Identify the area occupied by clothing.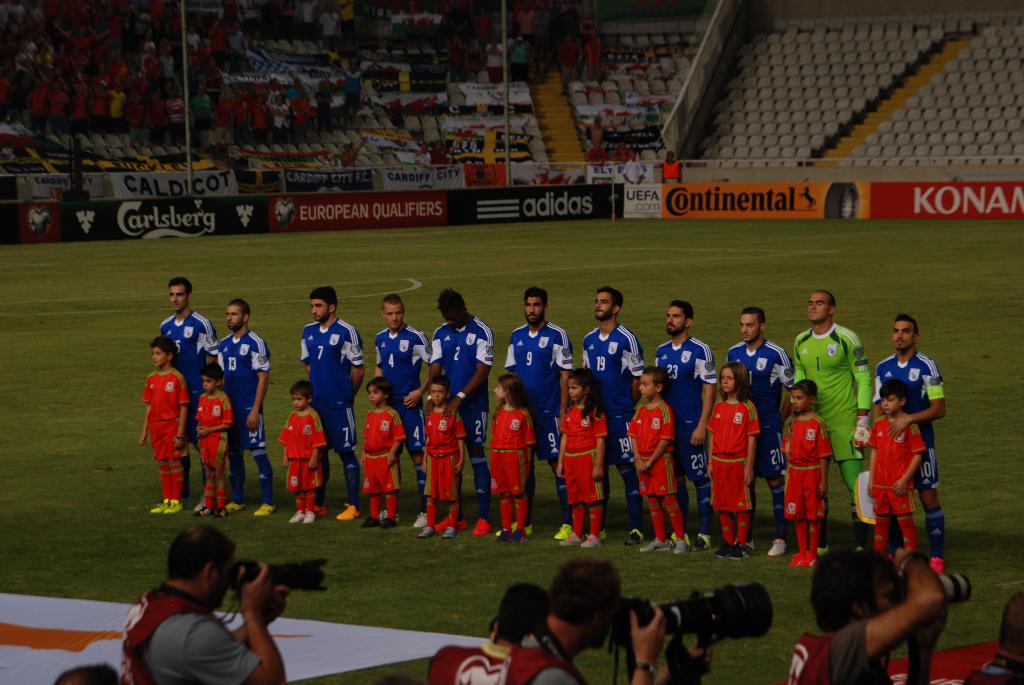
Area: x1=654, y1=337, x2=725, y2=494.
